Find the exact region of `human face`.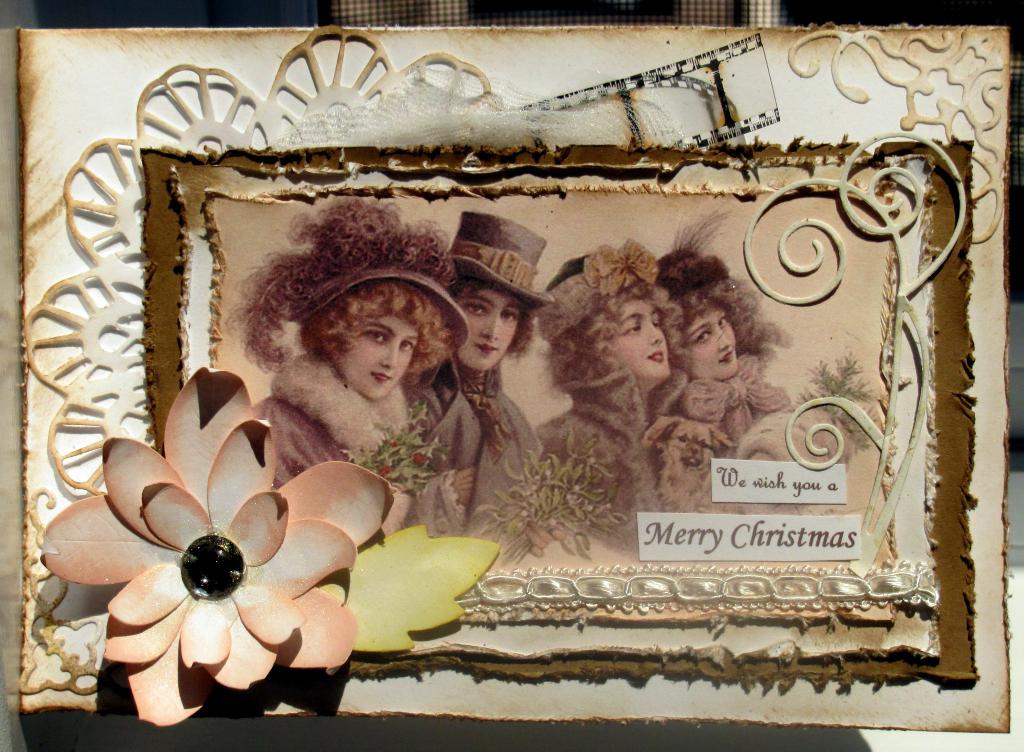
Exact region: l=449, t=278, r=527, b=374.
